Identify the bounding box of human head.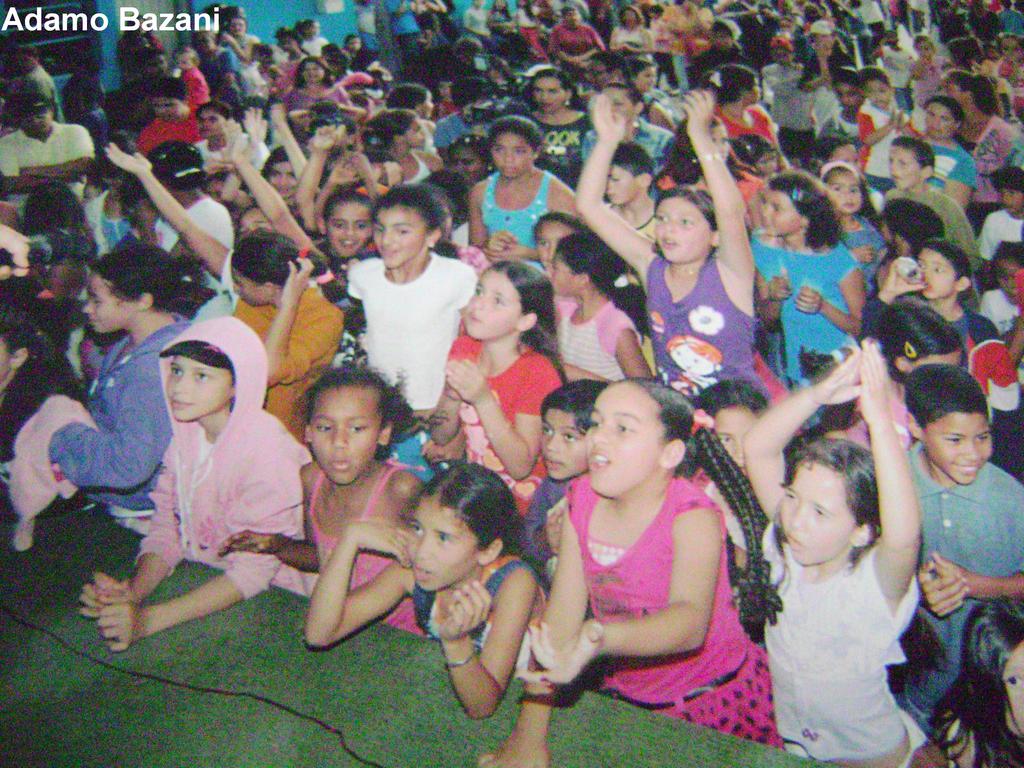
228, 232, 303, 305.
